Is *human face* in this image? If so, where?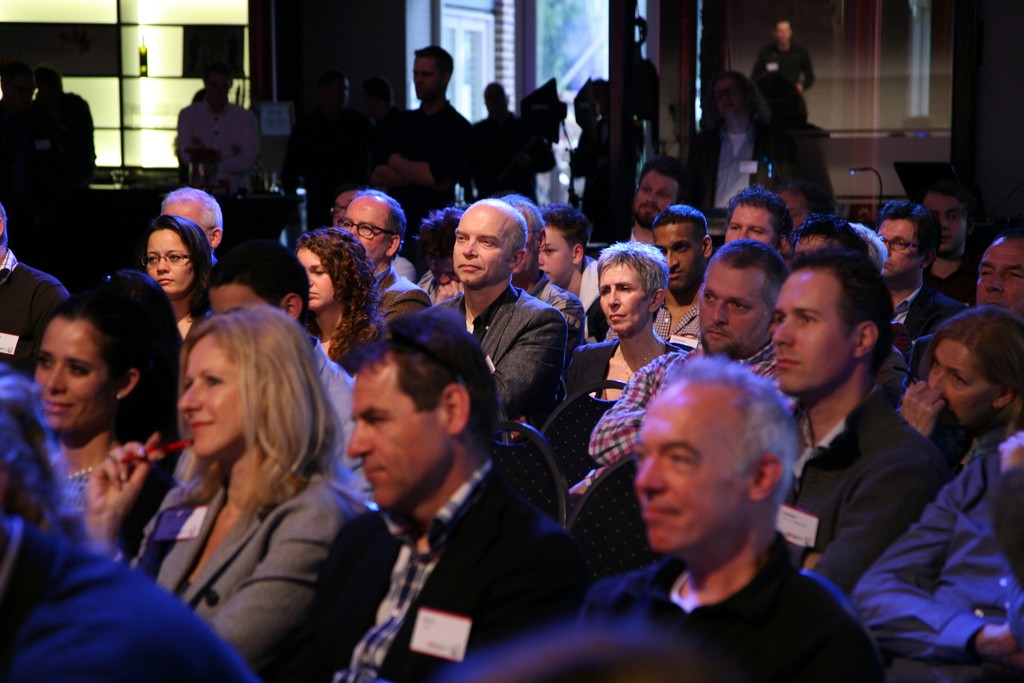
Yes, at [966, 240, 1023, 314].
